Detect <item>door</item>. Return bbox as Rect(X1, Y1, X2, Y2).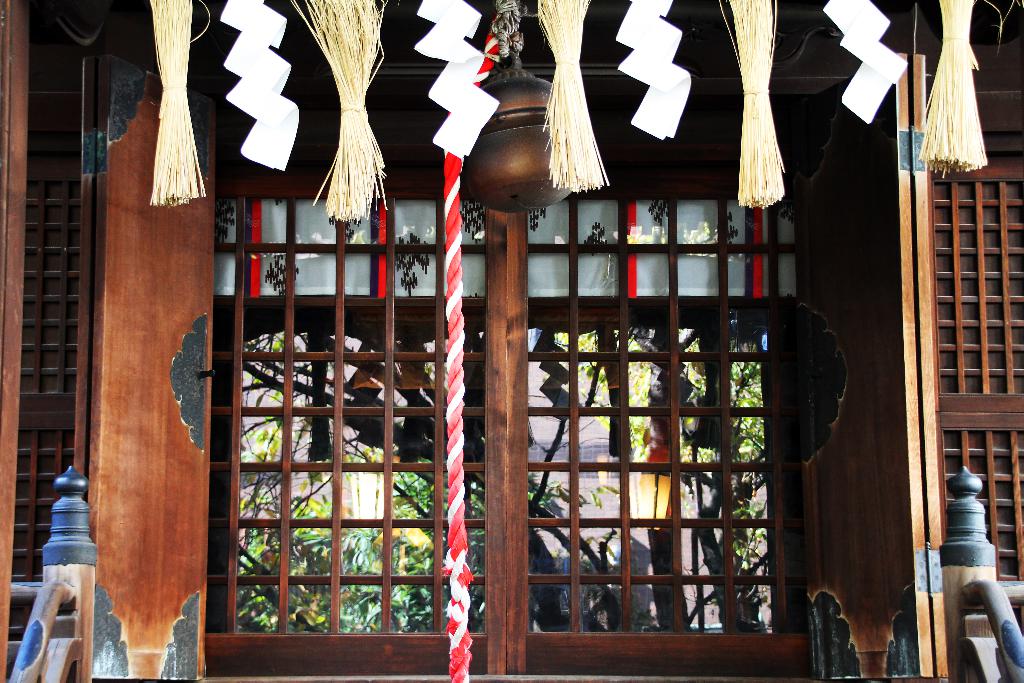
Rect(509, 166, 804, 658).
